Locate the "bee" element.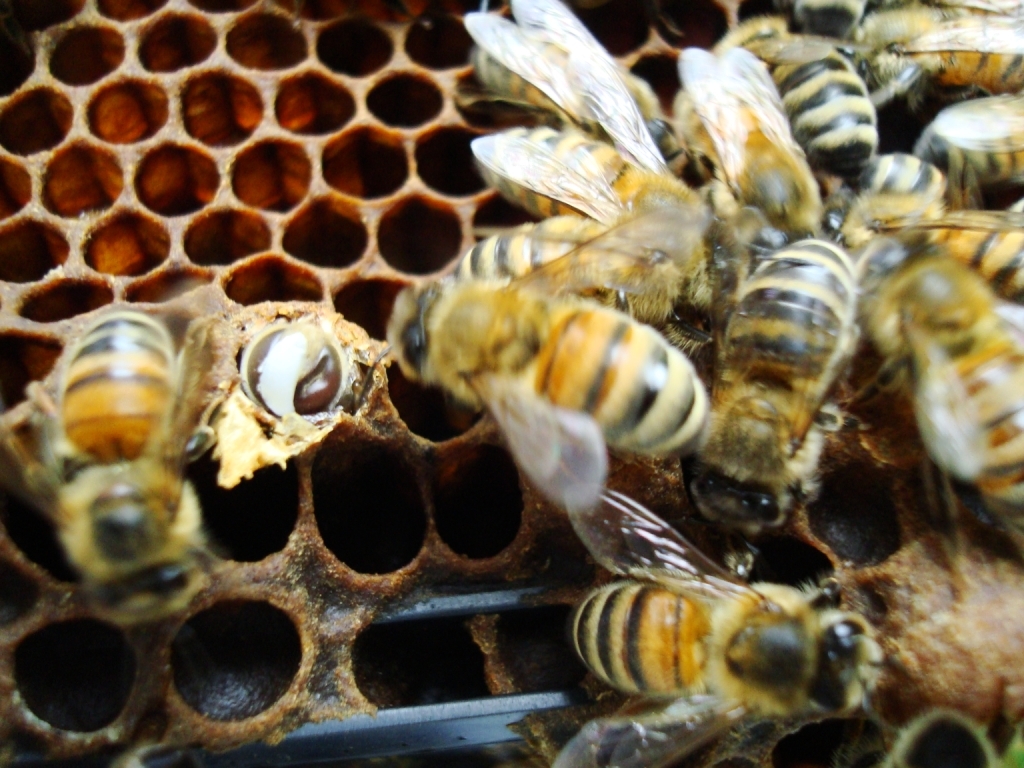
Element bbox: rect(829, 157, 947, 237).
